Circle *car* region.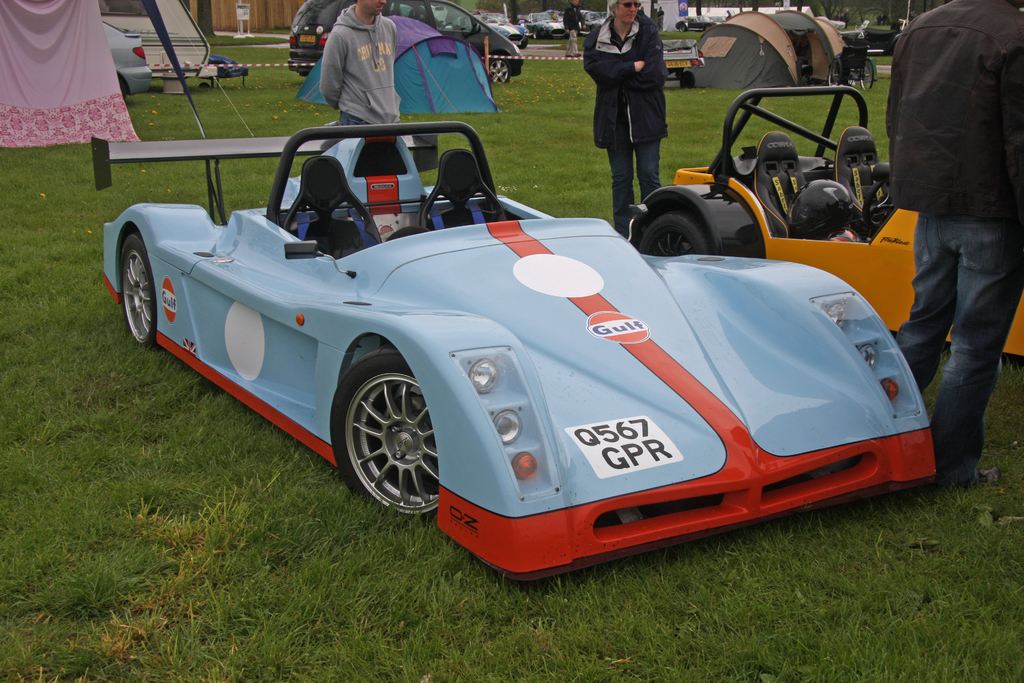
Region: 578:12:609:35.
